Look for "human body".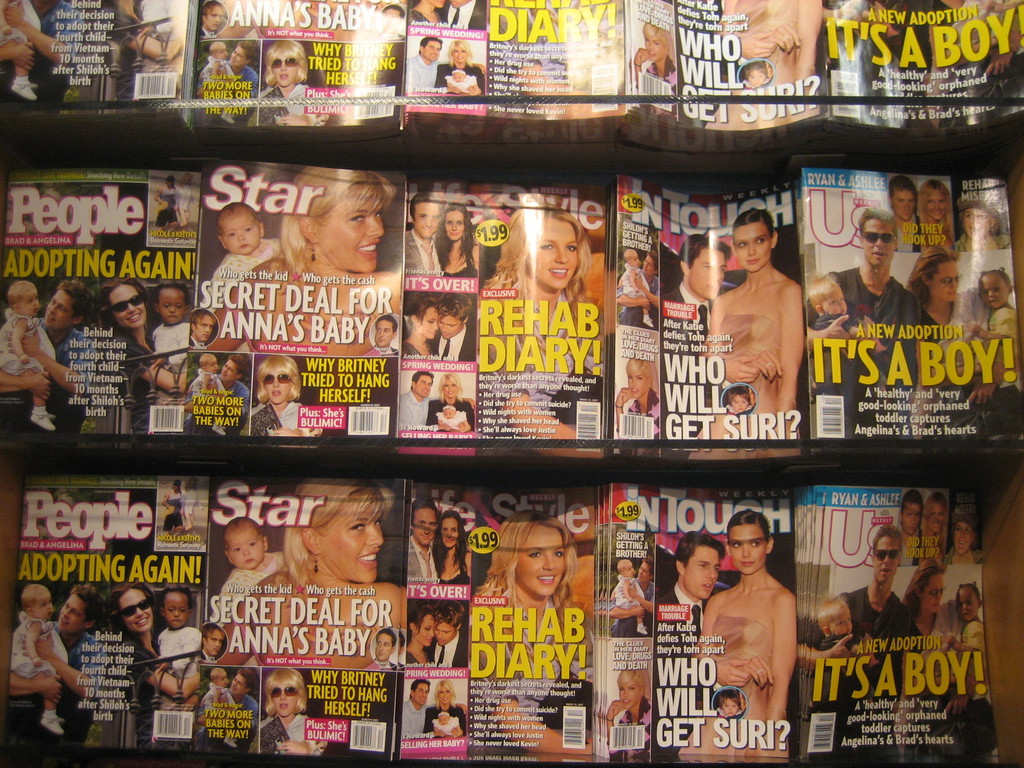
Found: <box>91,264,184,436</box>.
